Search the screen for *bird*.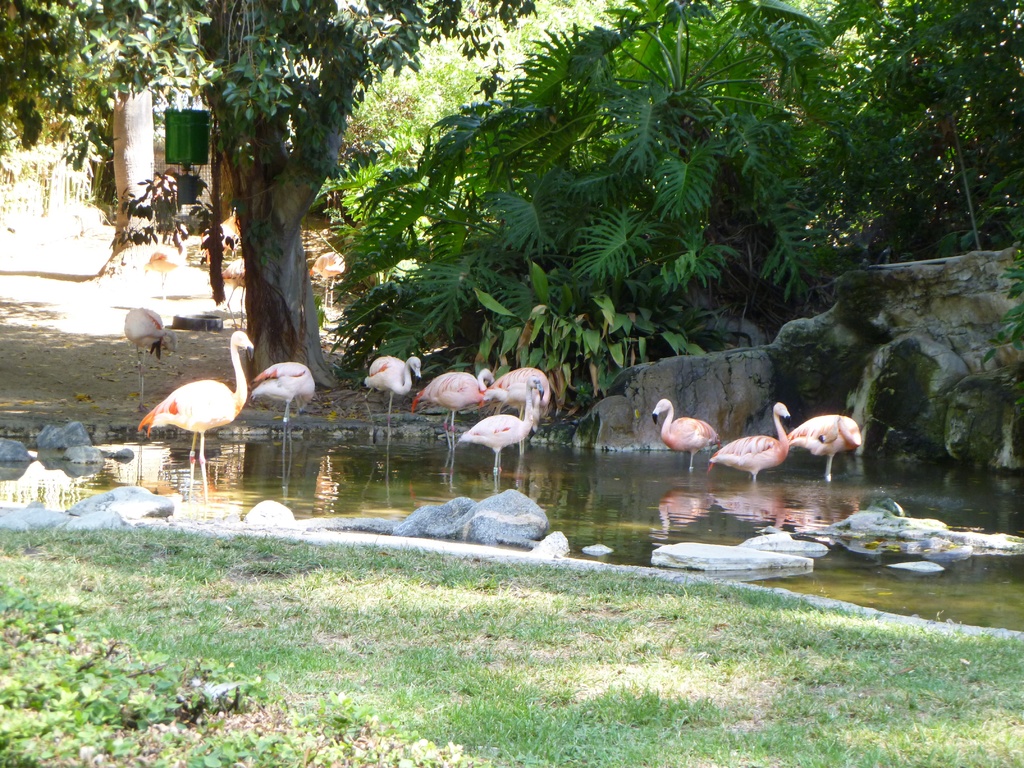
Found at <region>714, 399, 792, 484</region>.
